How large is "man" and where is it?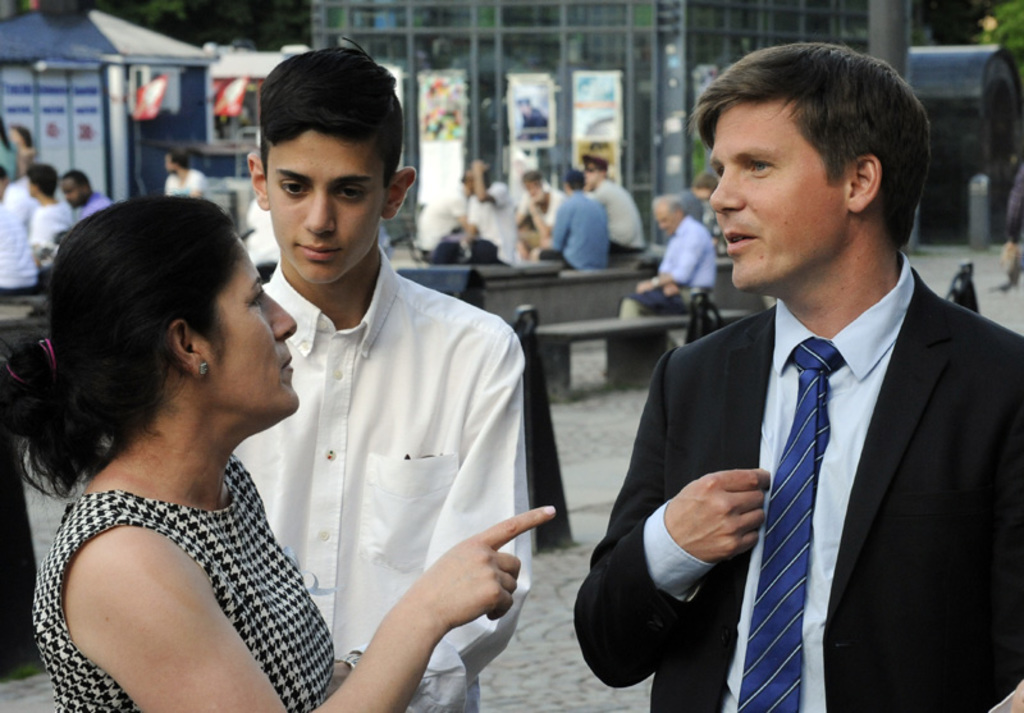
Bounding box: bbox=(580, 155, 641, 252).
